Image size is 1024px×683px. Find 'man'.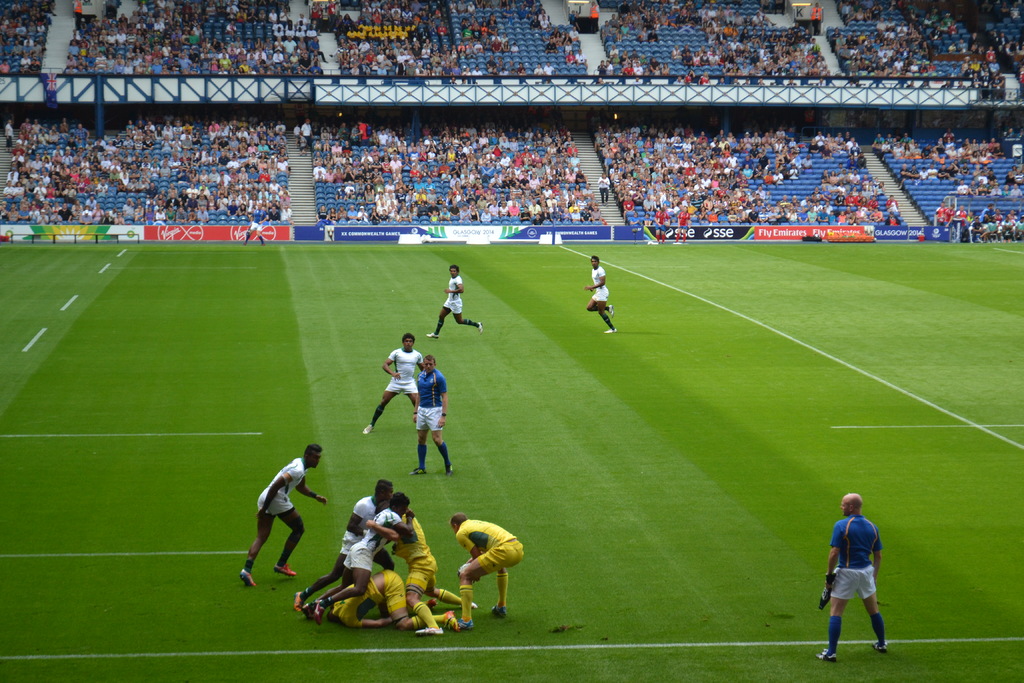
l=365, t=499, r=477, b=635.
